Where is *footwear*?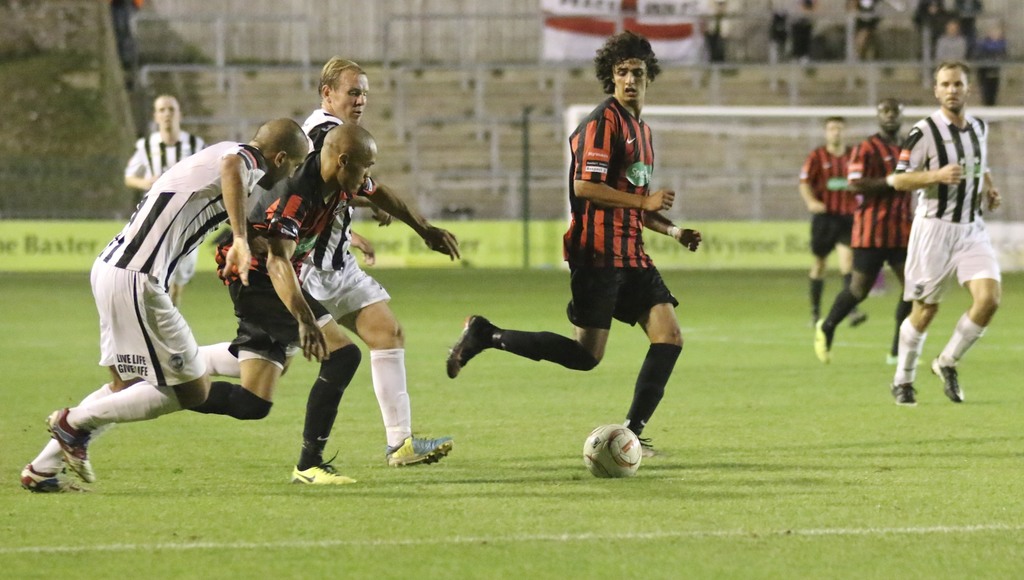
[left=447, top=310, right=490, bottom=380].
